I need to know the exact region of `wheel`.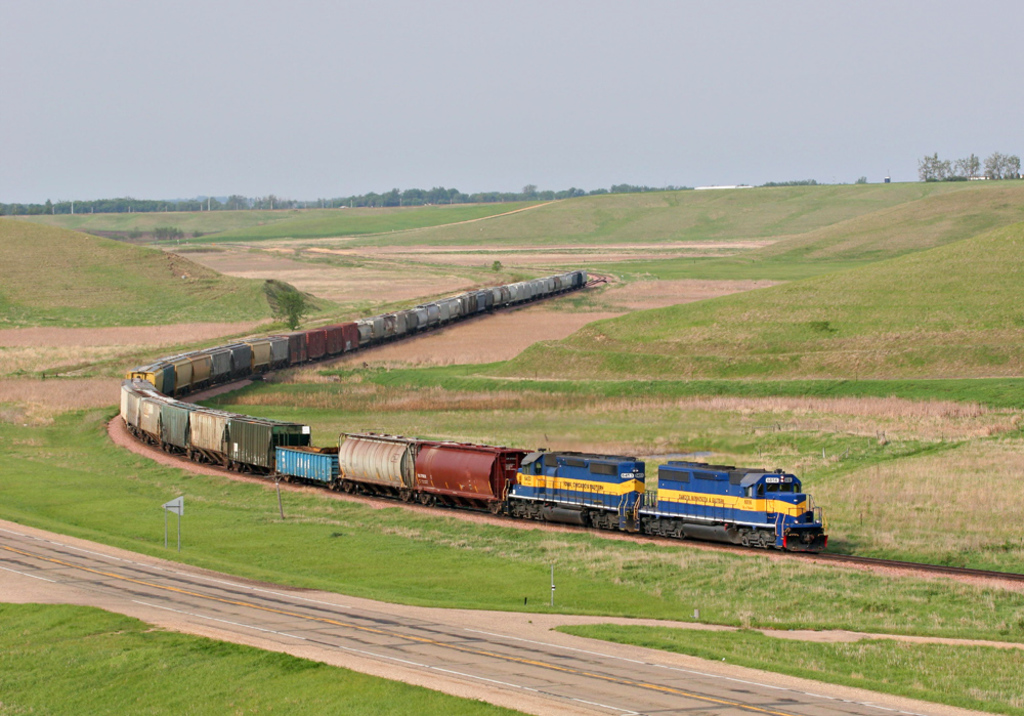
Region: [x1=401, y1=490, x2=411, y2=501].
